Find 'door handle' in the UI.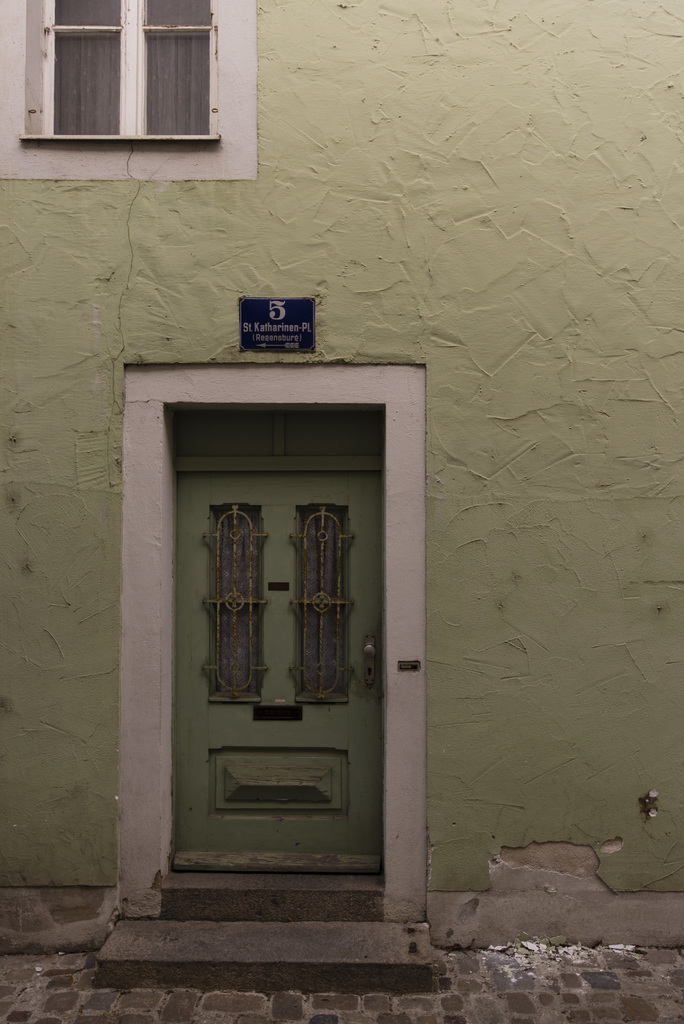
UI element at 364:631:377:685.
